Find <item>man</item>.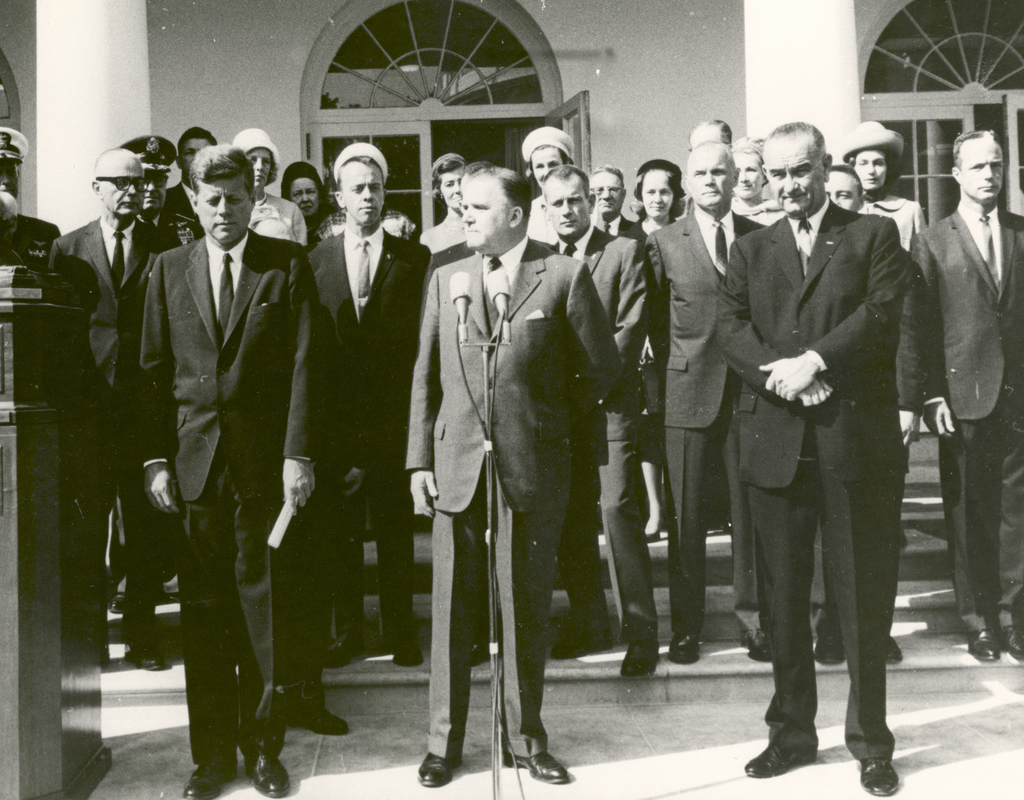
x1=327, y1=159, x2=429, y2=684.
